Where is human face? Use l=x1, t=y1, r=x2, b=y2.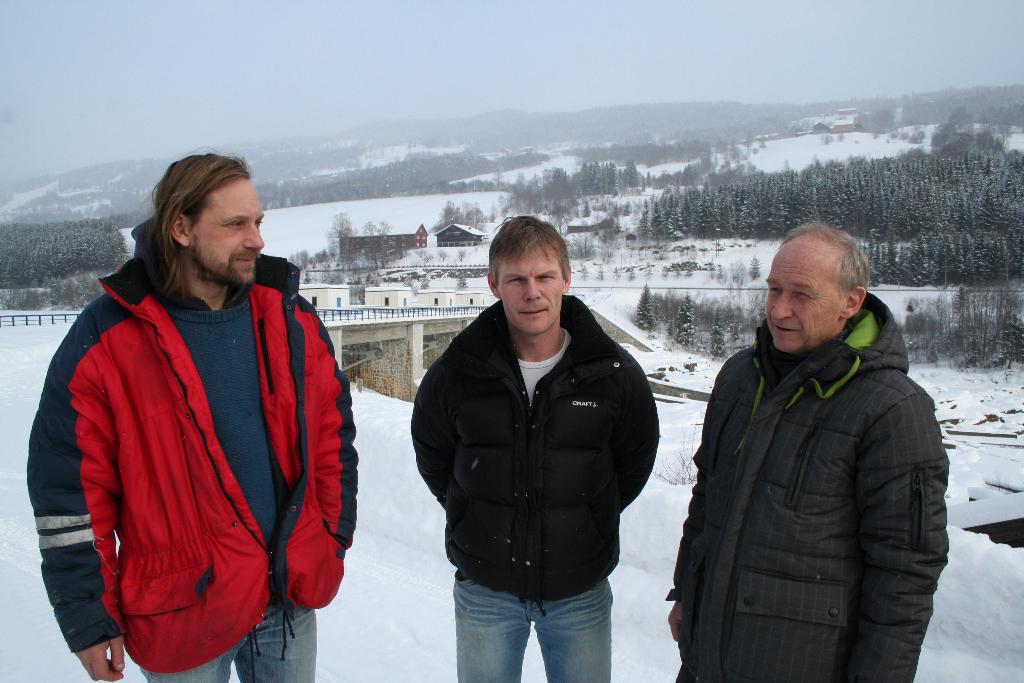
l=495, t=242, r=566, b=336.
